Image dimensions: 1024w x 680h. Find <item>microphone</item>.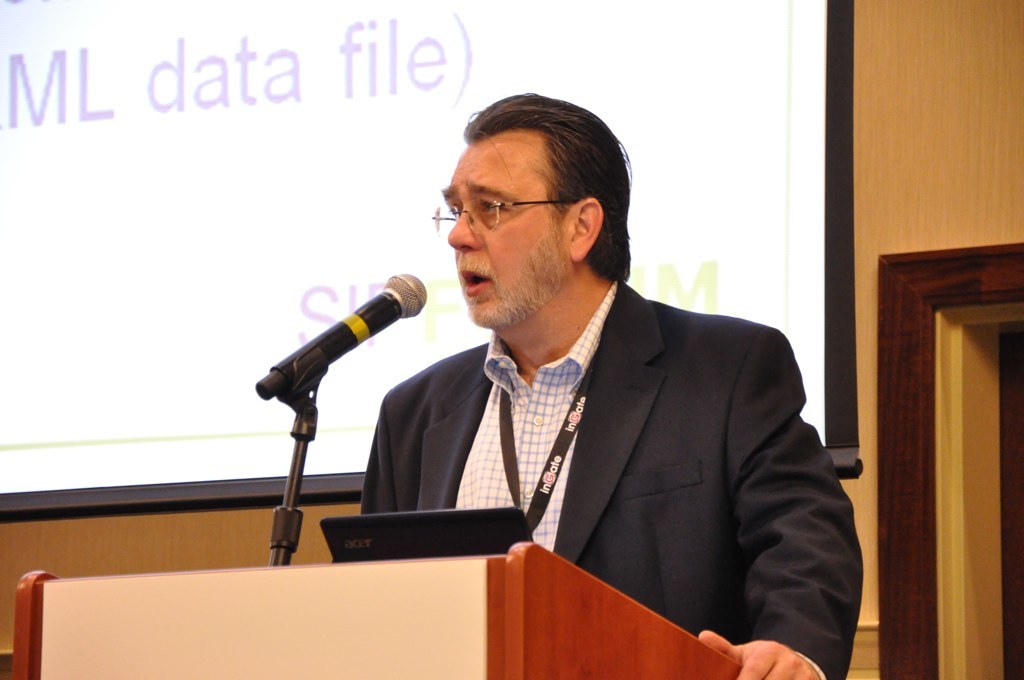
bbox(251, 271, 429, 399).
